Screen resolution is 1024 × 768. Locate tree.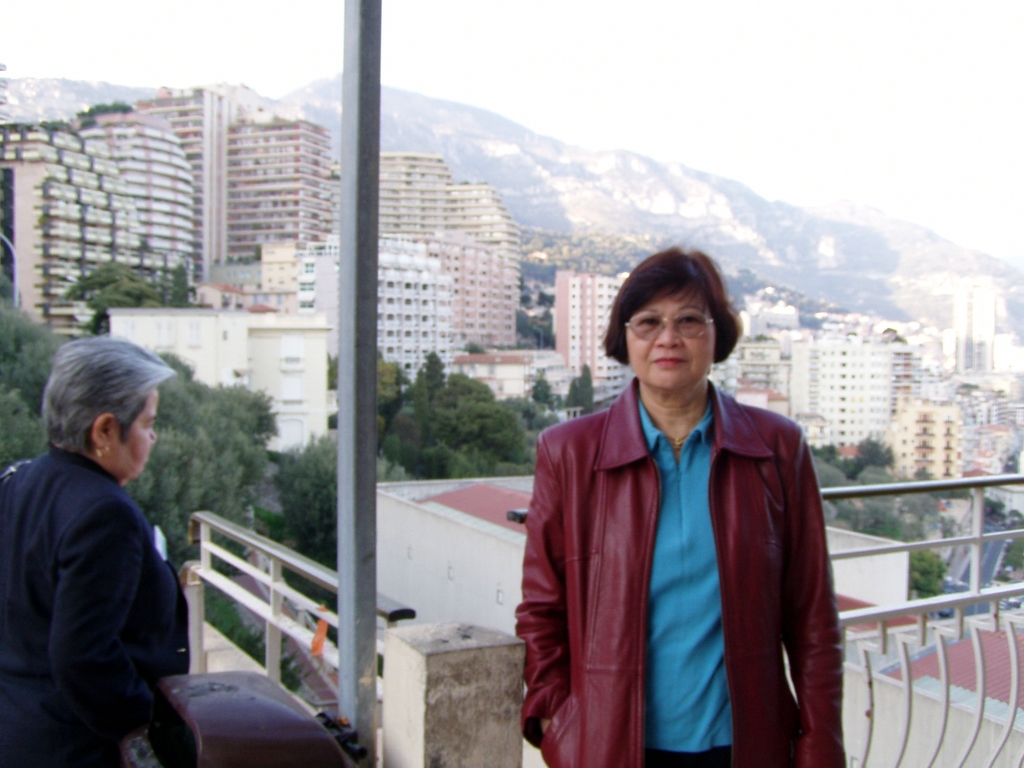
left=800, top=311, right=825, bottom=329.
